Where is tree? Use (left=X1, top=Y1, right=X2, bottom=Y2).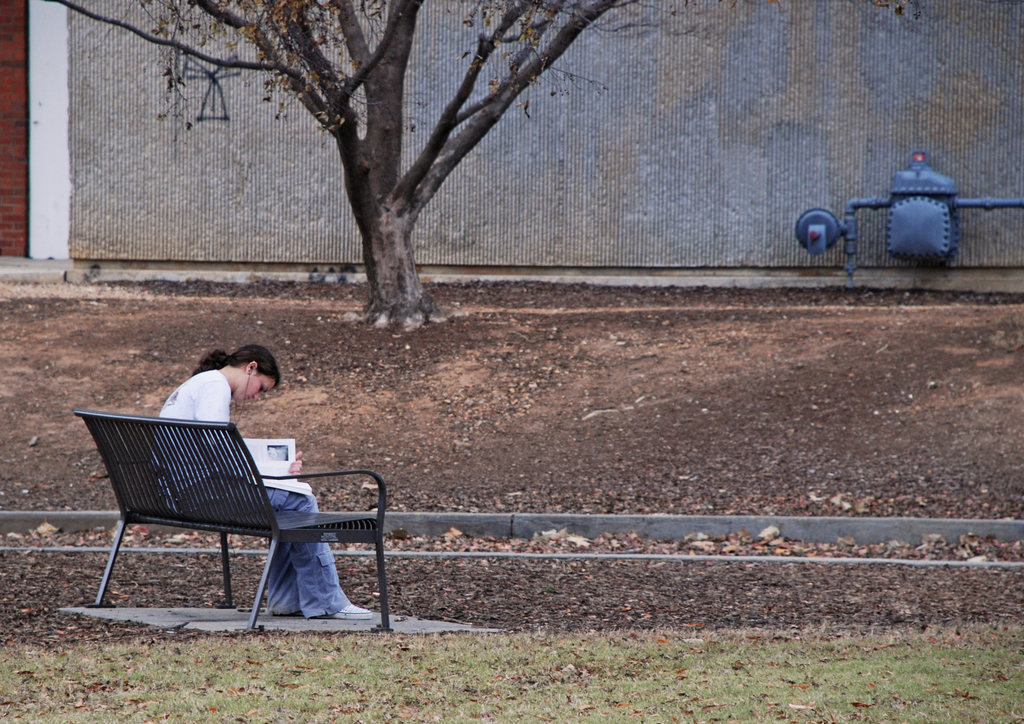
(left=45, top=0, right=636, bottom=334).
